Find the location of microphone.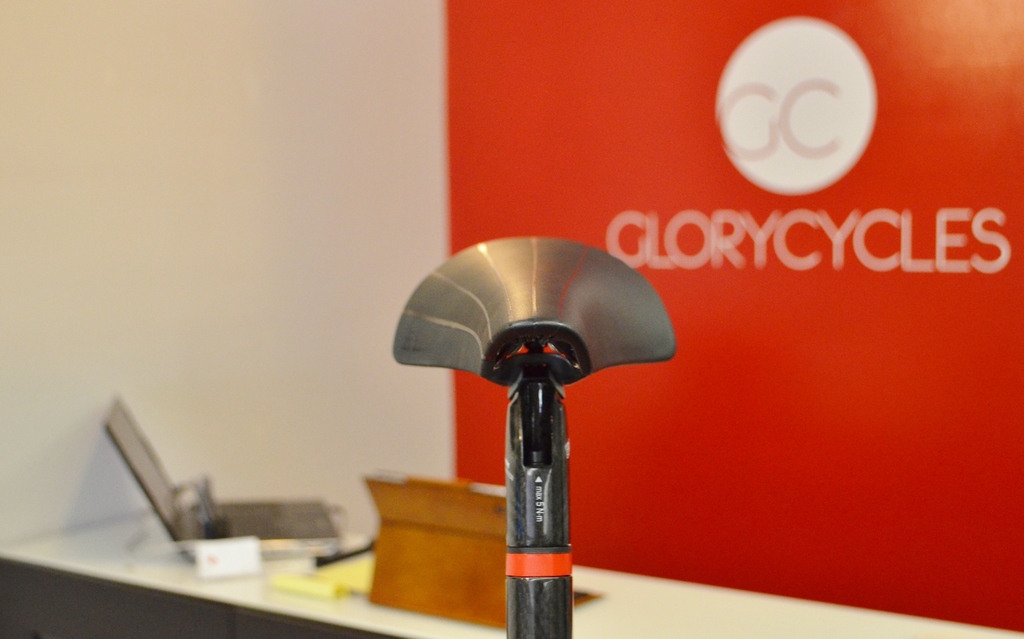
Location: region(383, 275, 684, 574).
